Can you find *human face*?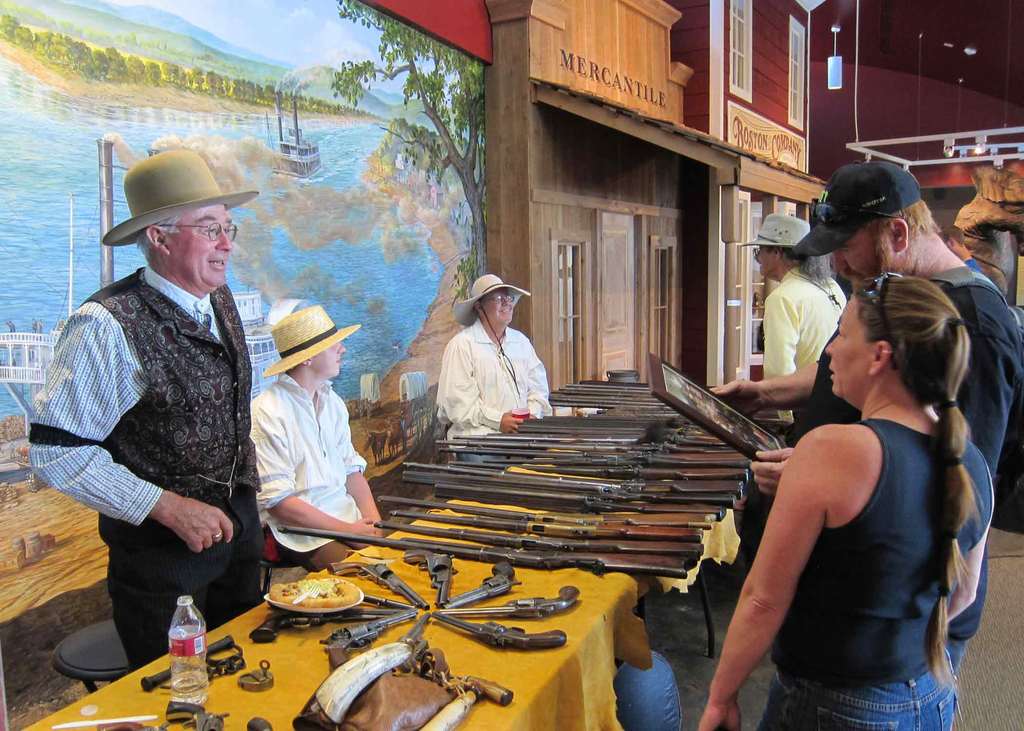
Yes, bounding box: bbox=[164, 204, 232, 297].
